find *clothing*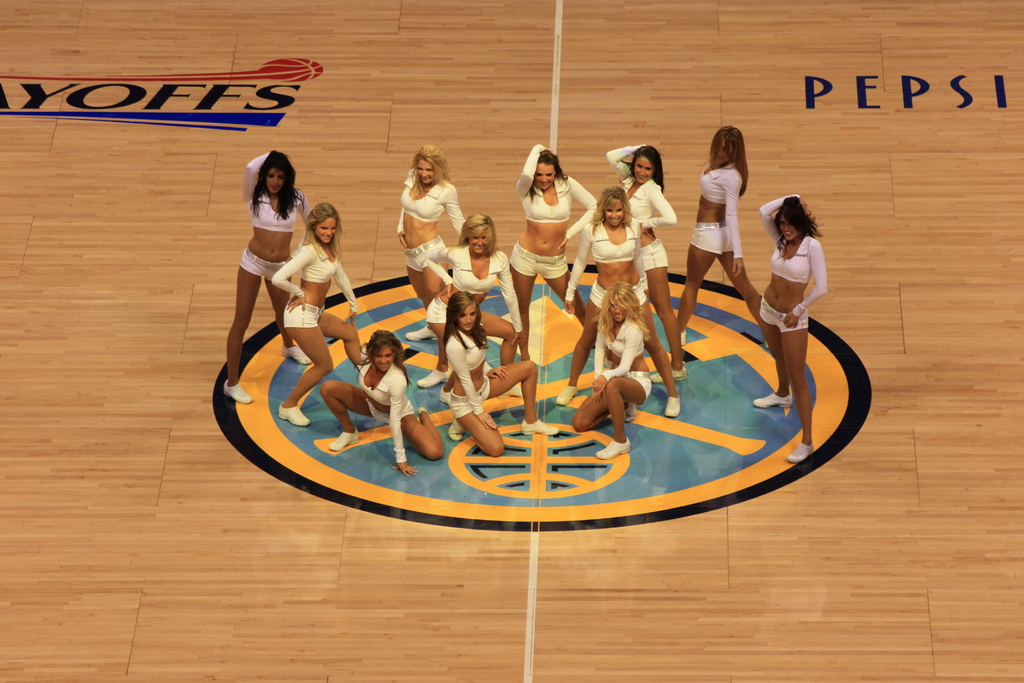
(440, 325, 483, 419)
